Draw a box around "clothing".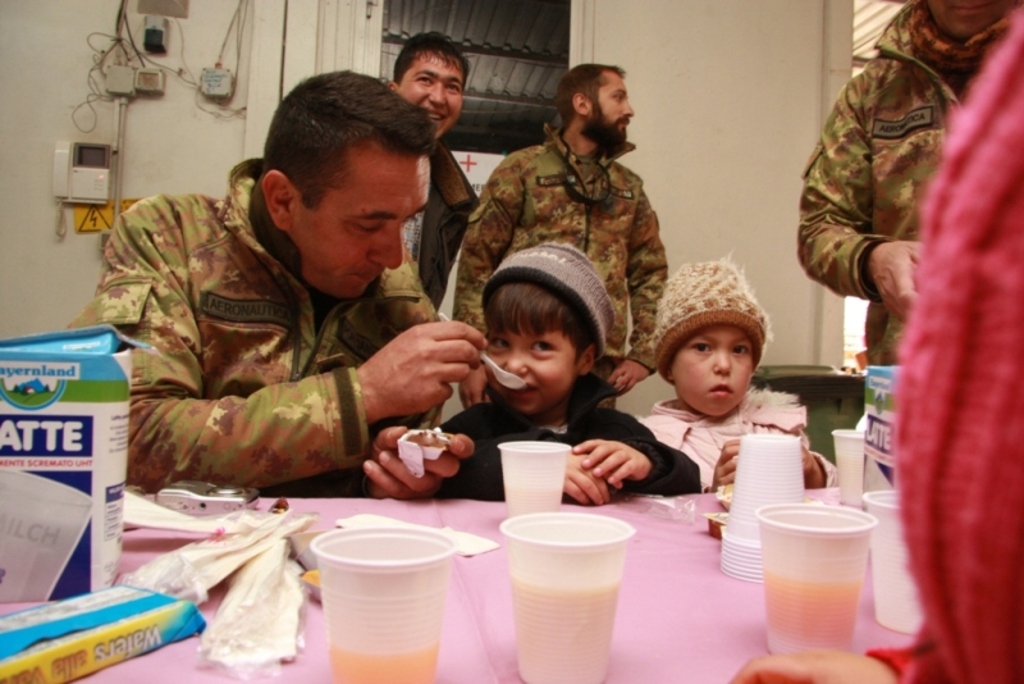
x1=631, y1=380, x2=826, y2=484.
